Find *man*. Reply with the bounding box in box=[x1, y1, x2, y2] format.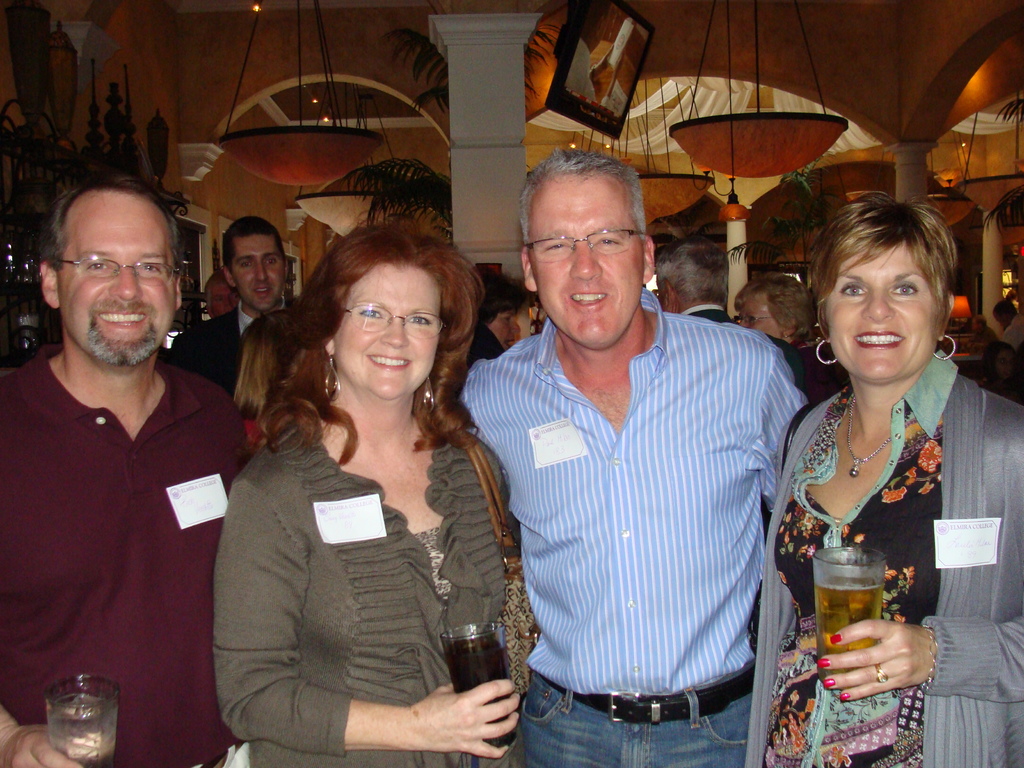
box=[176, 209, 307, 387].
